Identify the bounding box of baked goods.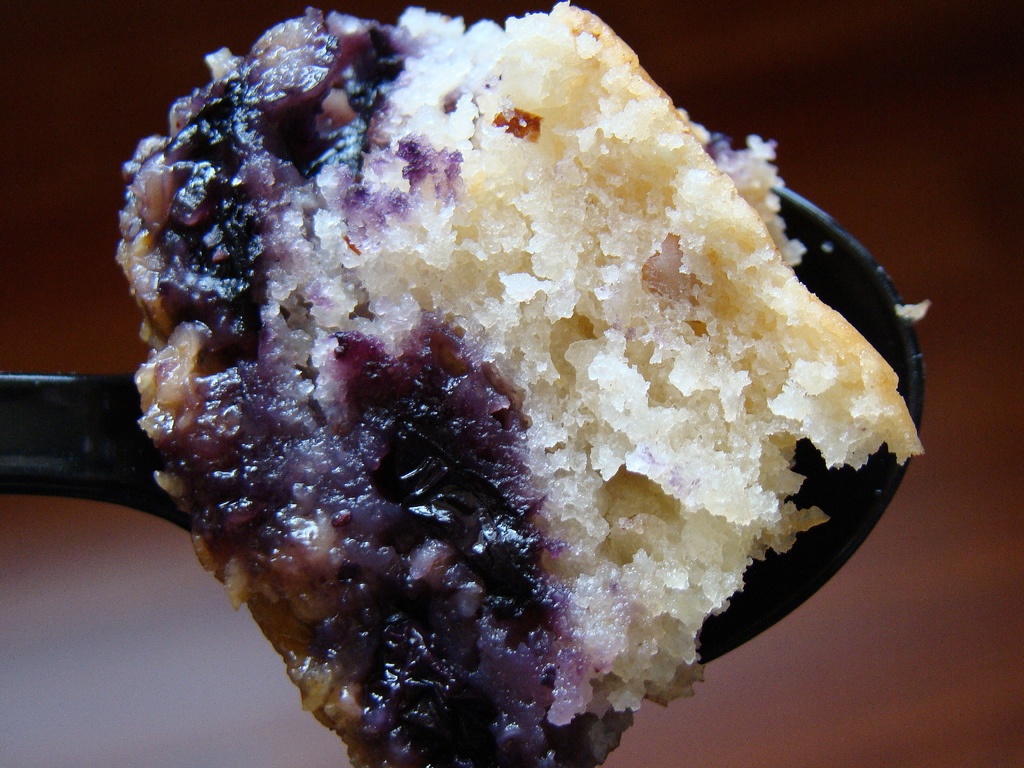
BBox(111, 0, 927, 767).
